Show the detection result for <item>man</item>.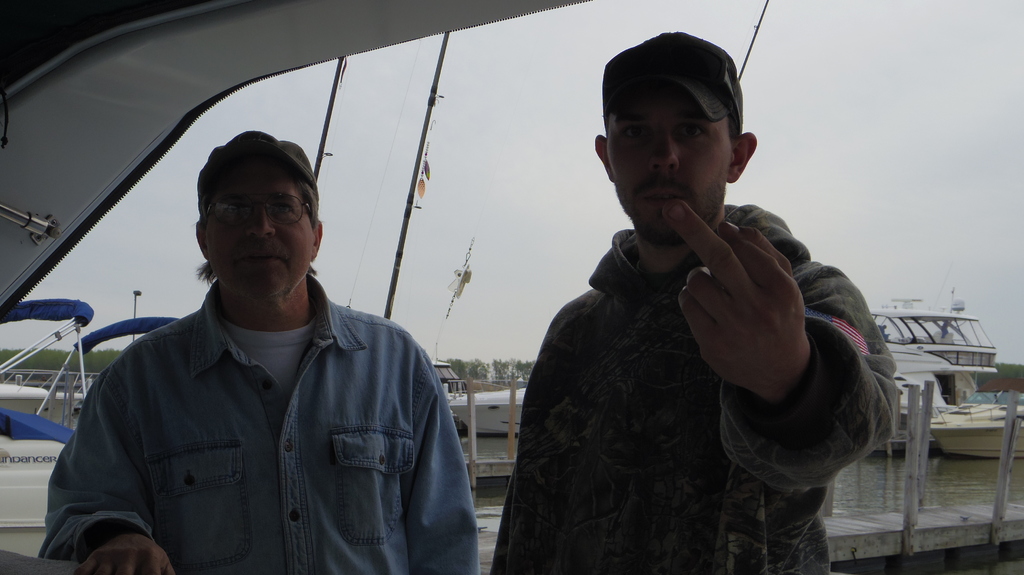
491/27/900/574.
